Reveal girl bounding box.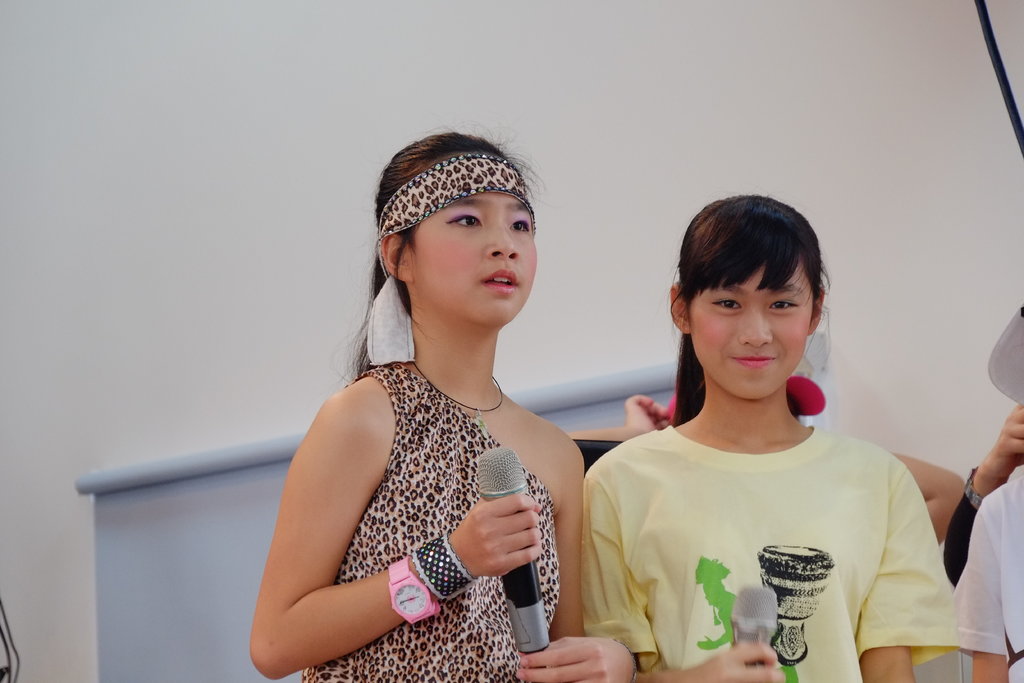
Revealed: [580, 197, 959, 682].
